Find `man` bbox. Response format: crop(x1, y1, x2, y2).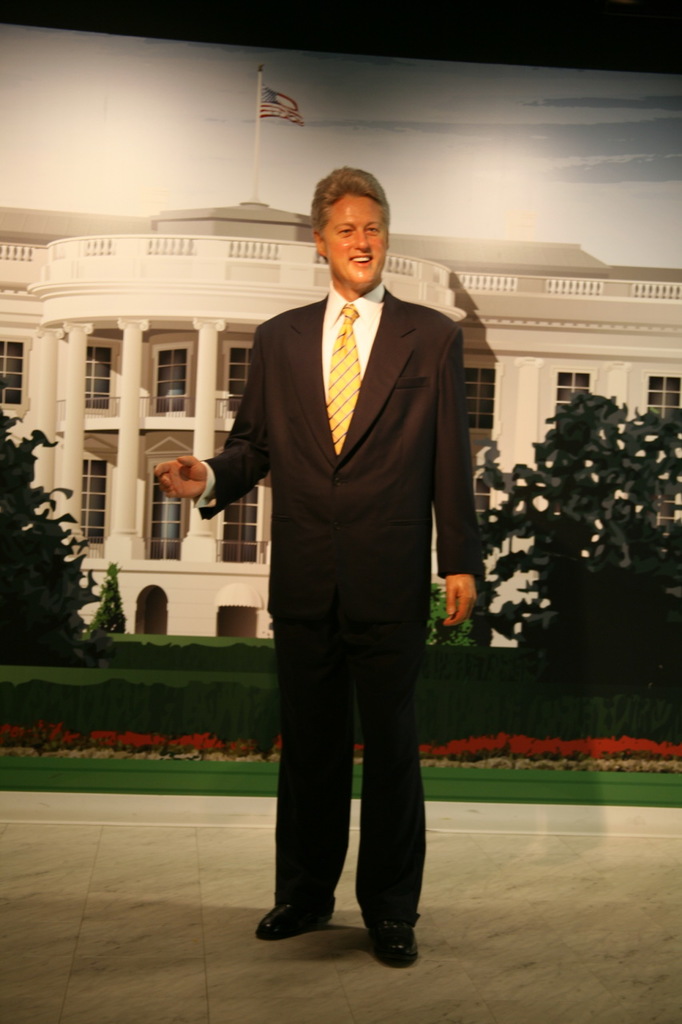
crop(152, 157, 478, 959).
